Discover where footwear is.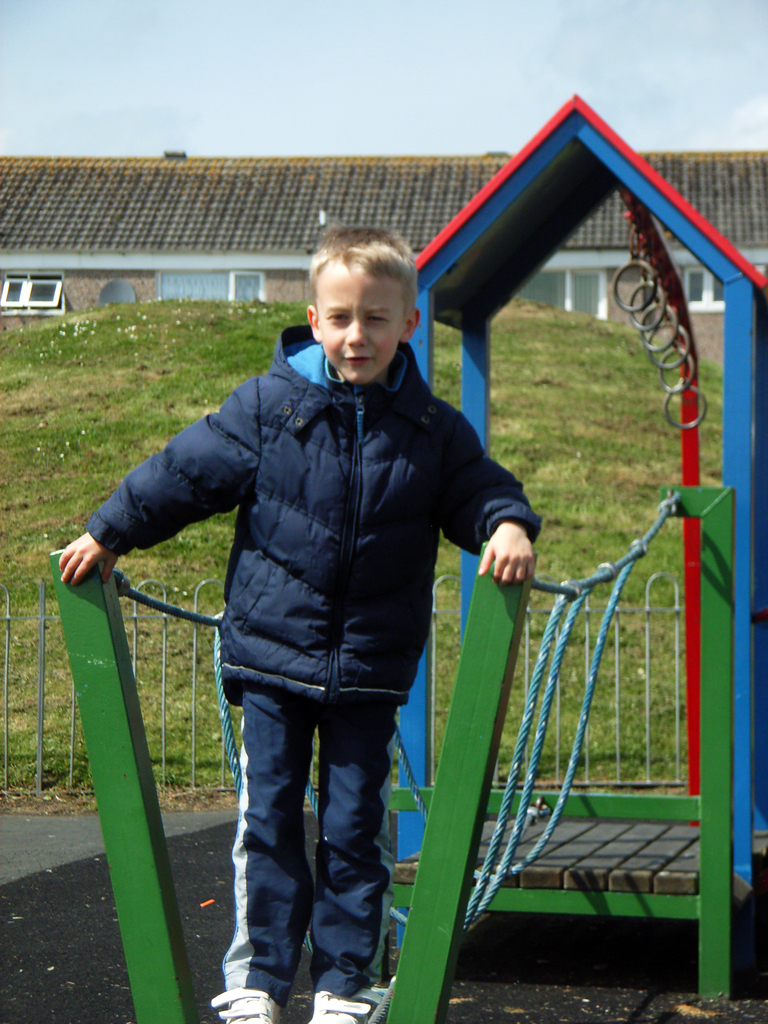
Discovered at <box>306,982,351,1023</box>.
